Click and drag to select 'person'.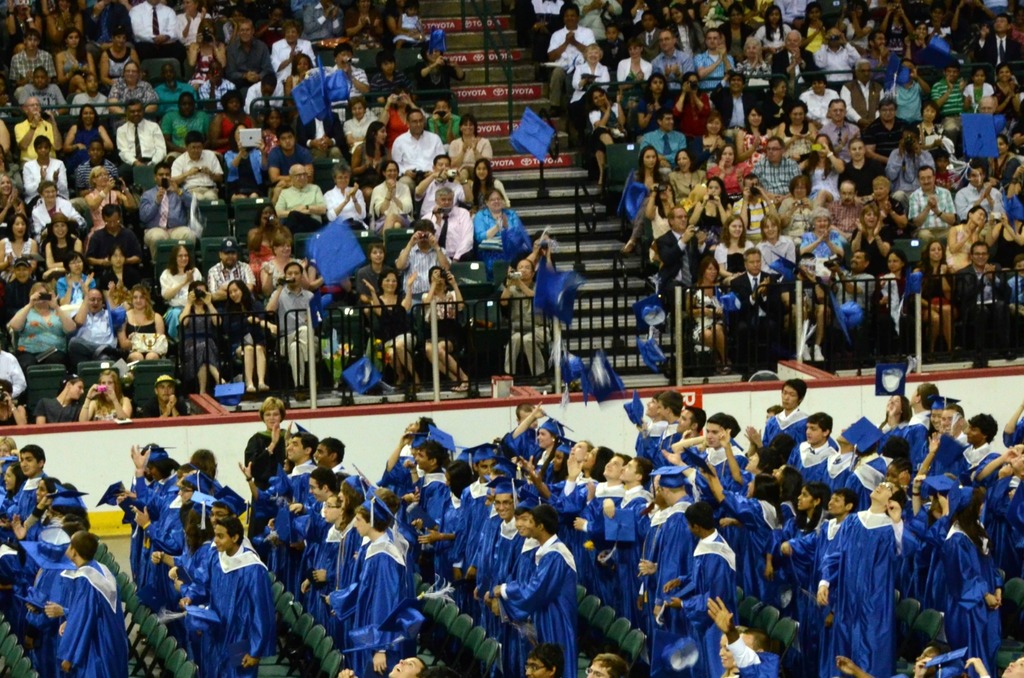
Selection: rect(127, 4, 179, 56).
